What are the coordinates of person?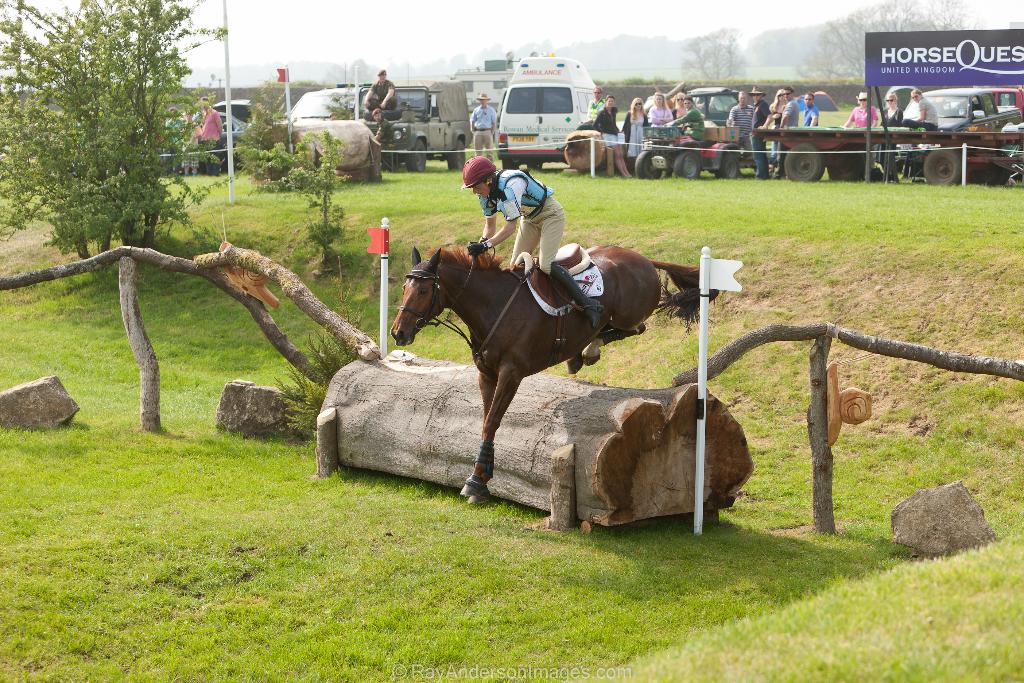
<box>880,90,904,130</box>.
